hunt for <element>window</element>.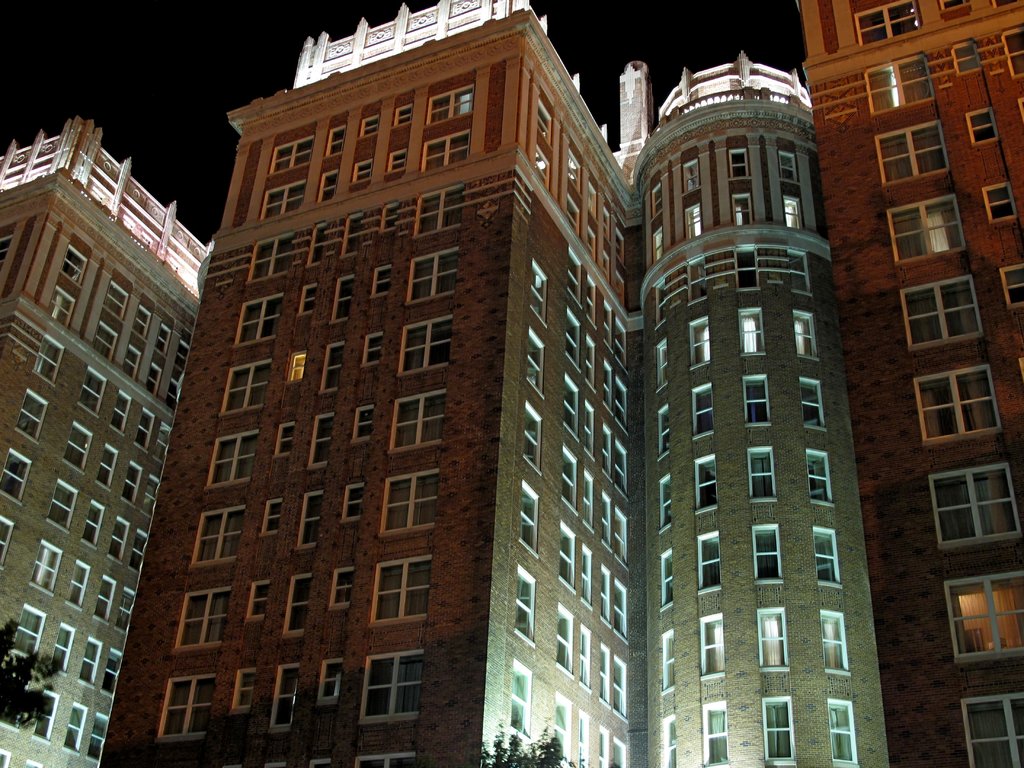
Hunted down at detection(707, 704, 725, 765).
